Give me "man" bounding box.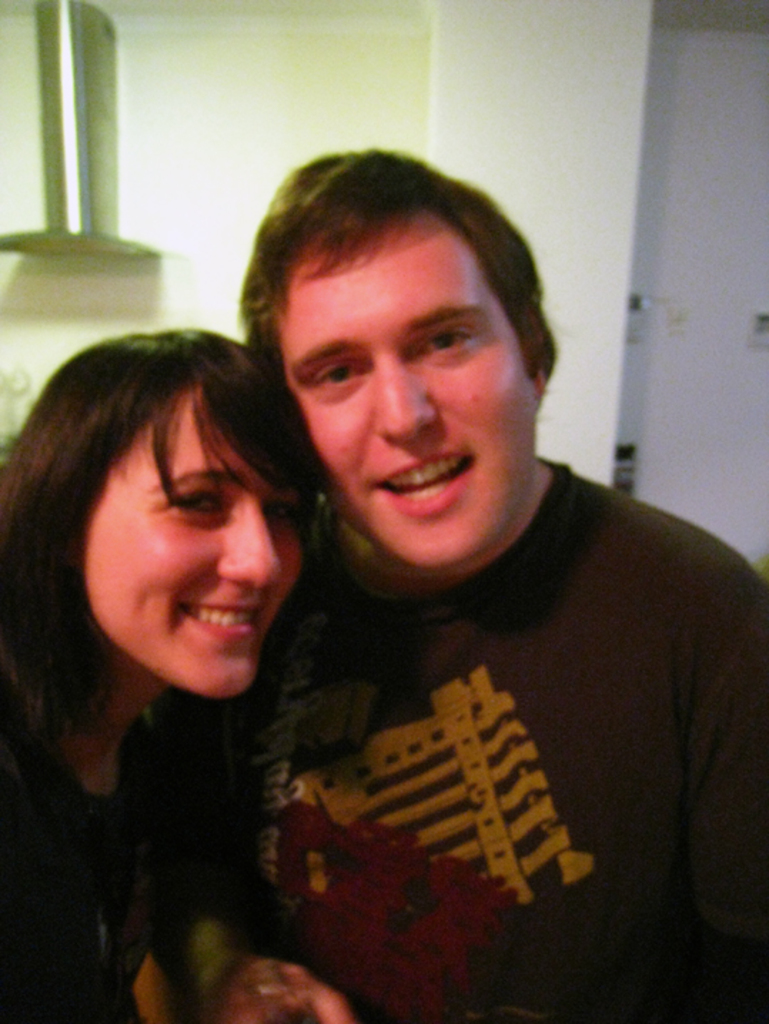
{"left": 150, "top": 147, "right": 768, "bottom": 1023}.
